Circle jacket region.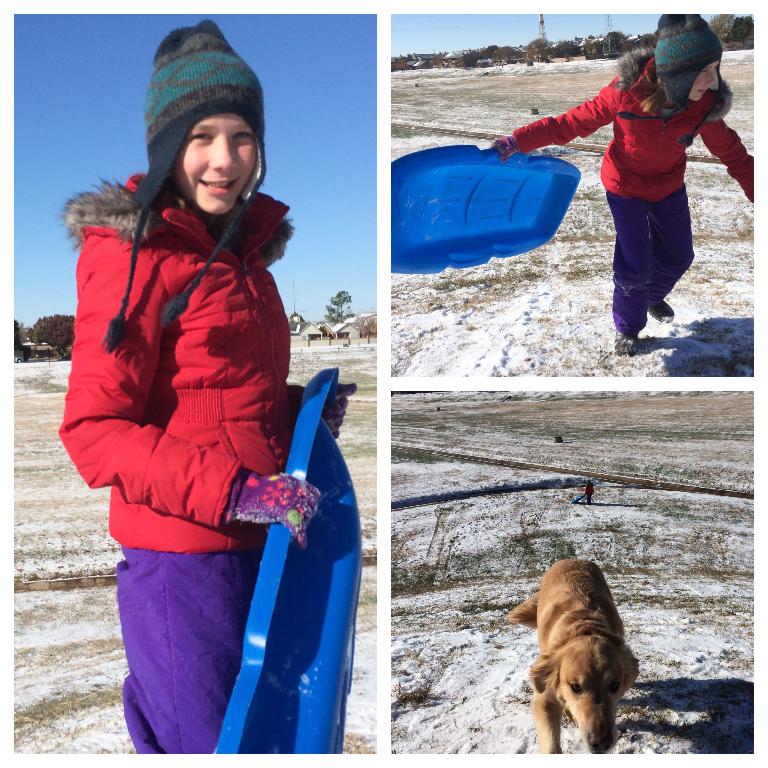
Region: (left=61, top=170, right=302, bottom=554).
